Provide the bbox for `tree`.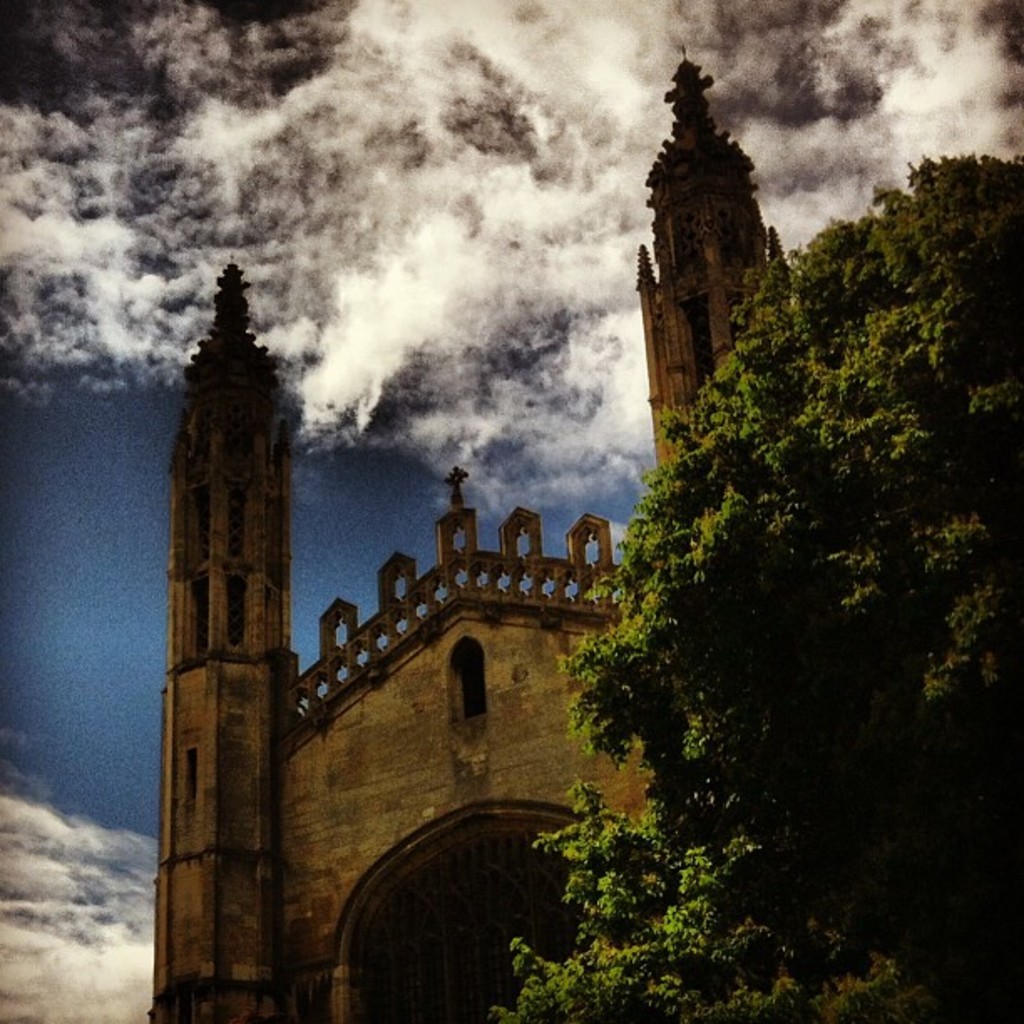
box(554, 141, 984, 950).
